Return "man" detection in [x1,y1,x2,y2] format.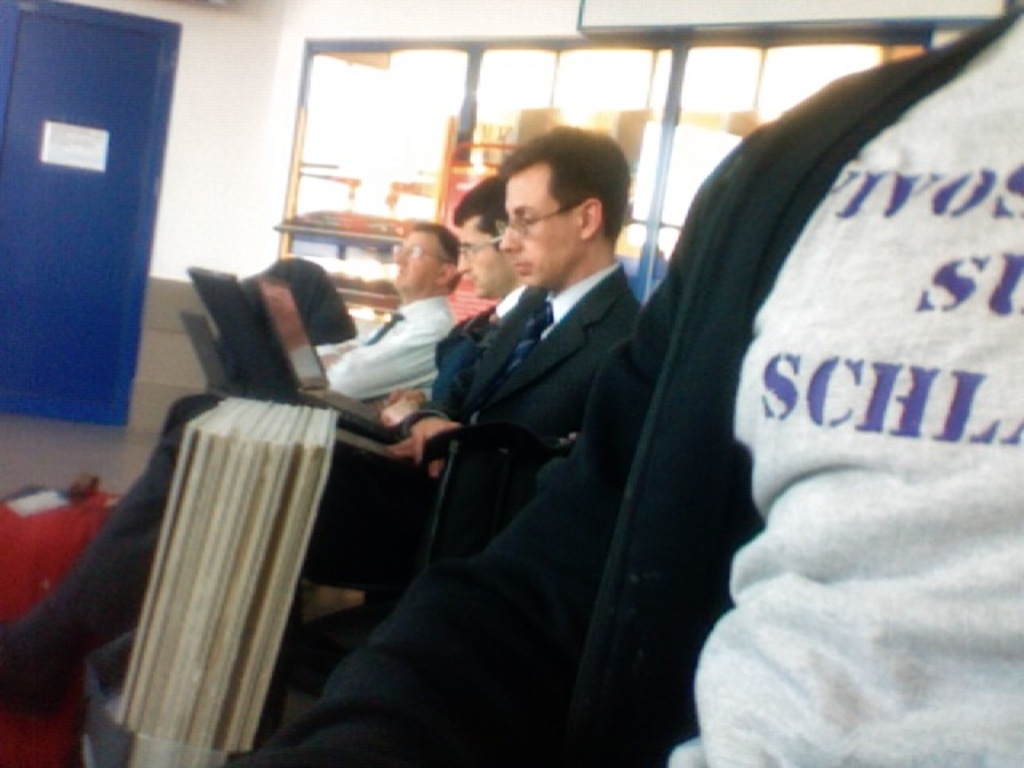
[259,0,1022,766].
